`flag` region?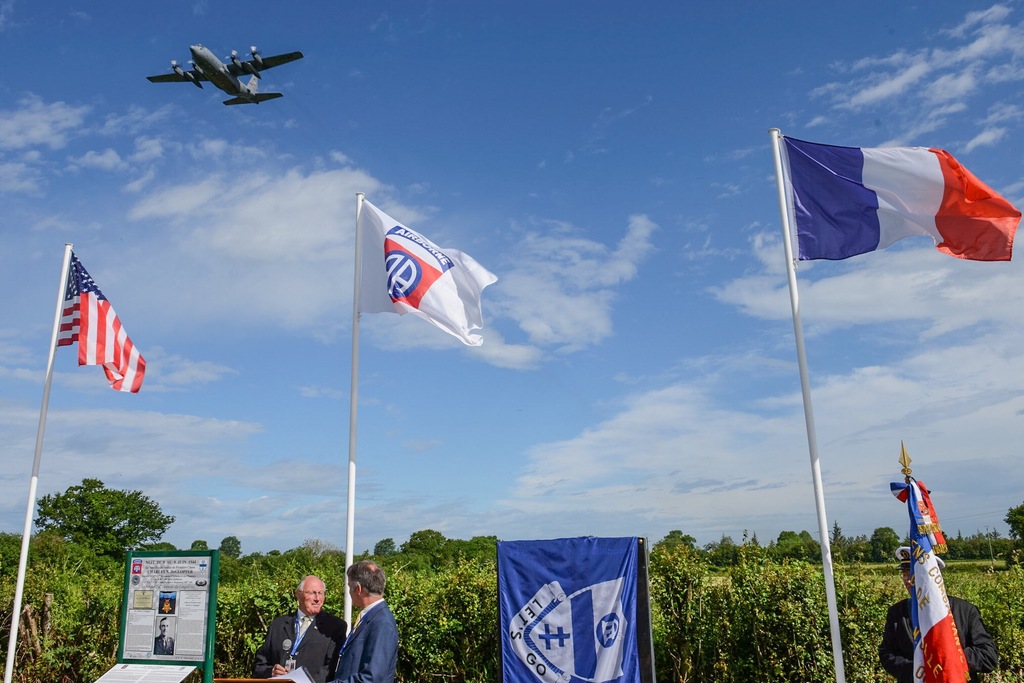
(left=871, top=472, right=963, bottom=682)
